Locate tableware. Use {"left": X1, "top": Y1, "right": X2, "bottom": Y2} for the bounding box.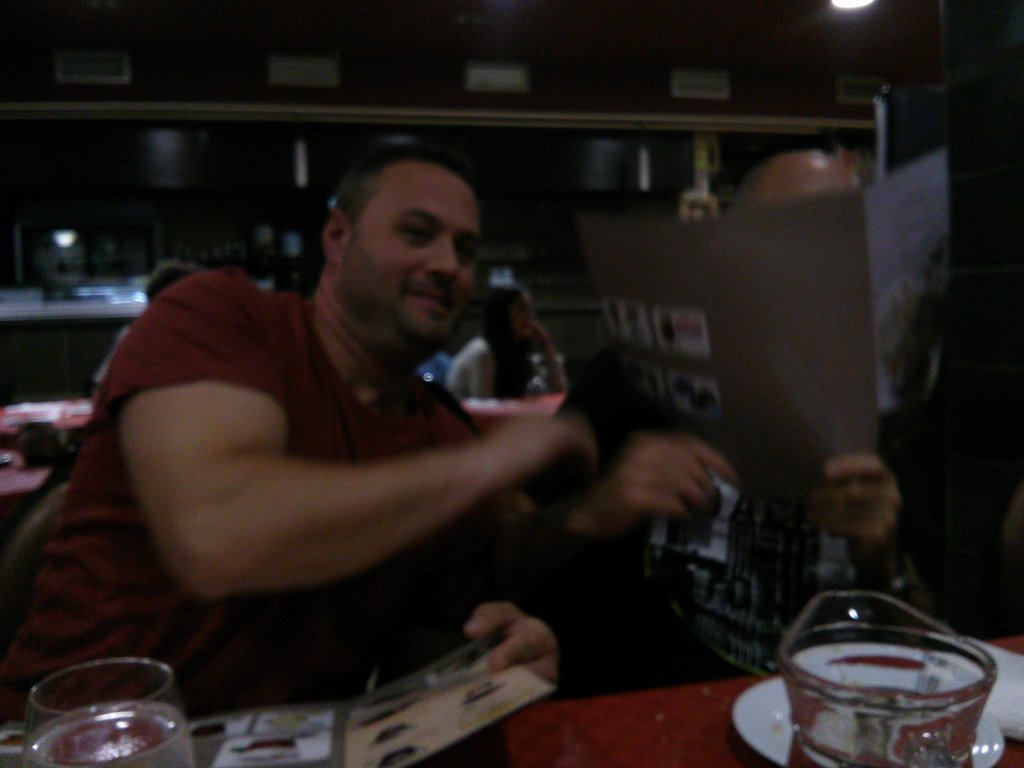
{"left": 736, "top": 639, "right": 1023, "bottom": 767}.
